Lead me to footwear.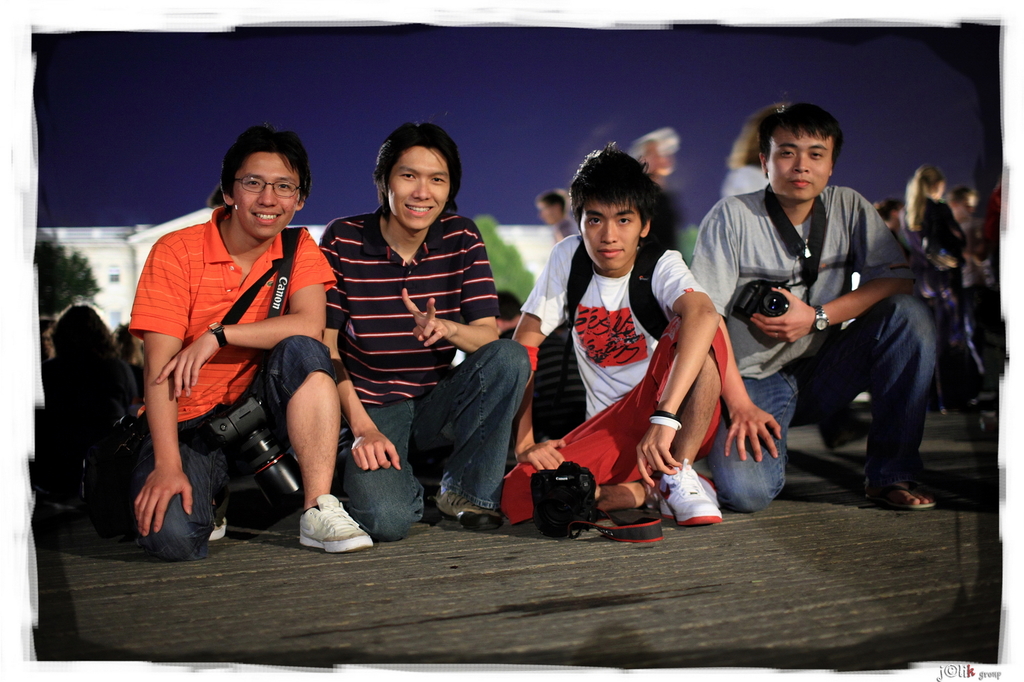
Lead to (433,488,500,533).
